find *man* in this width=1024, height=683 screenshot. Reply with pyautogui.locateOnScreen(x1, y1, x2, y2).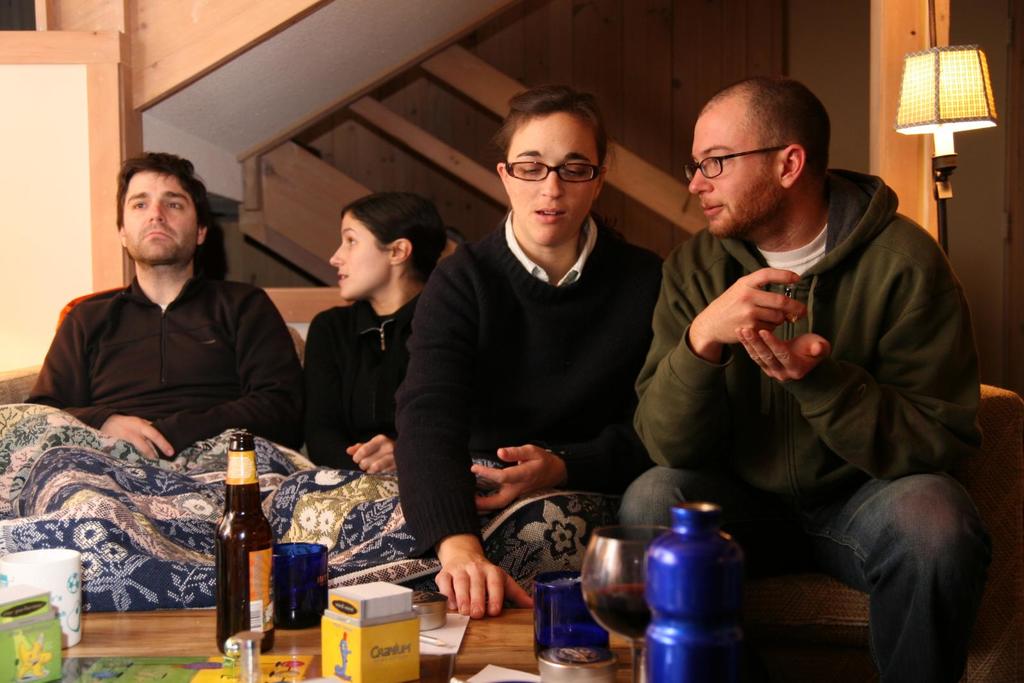
pyautogui.locateOnScreen(32, 158, 311, 479).
